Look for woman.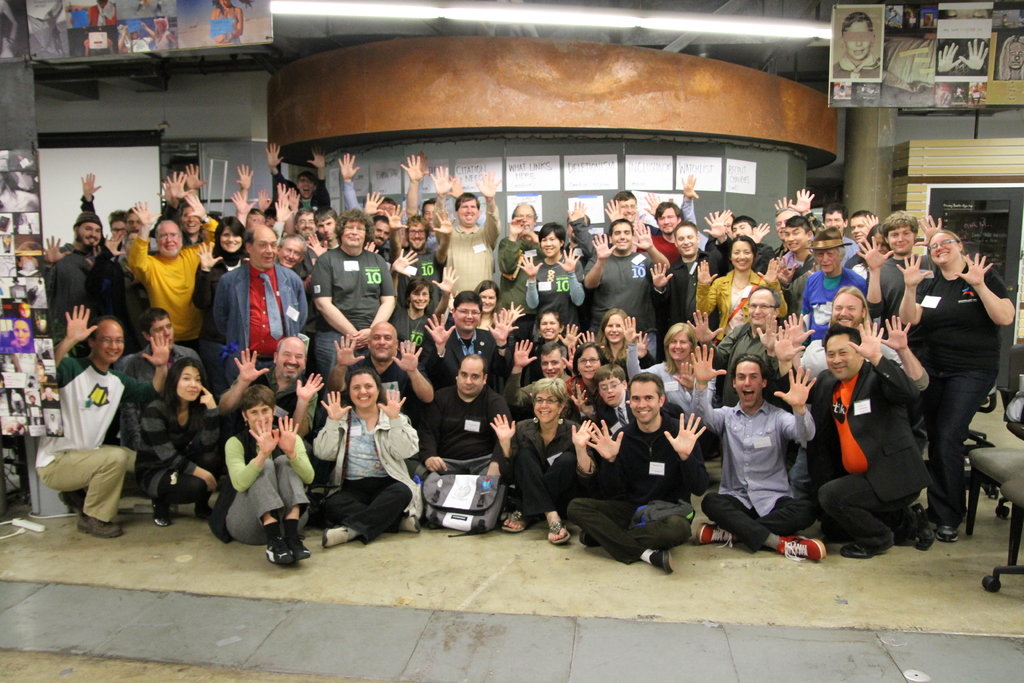
Found: l=216, t=386, r=314, b=568.
